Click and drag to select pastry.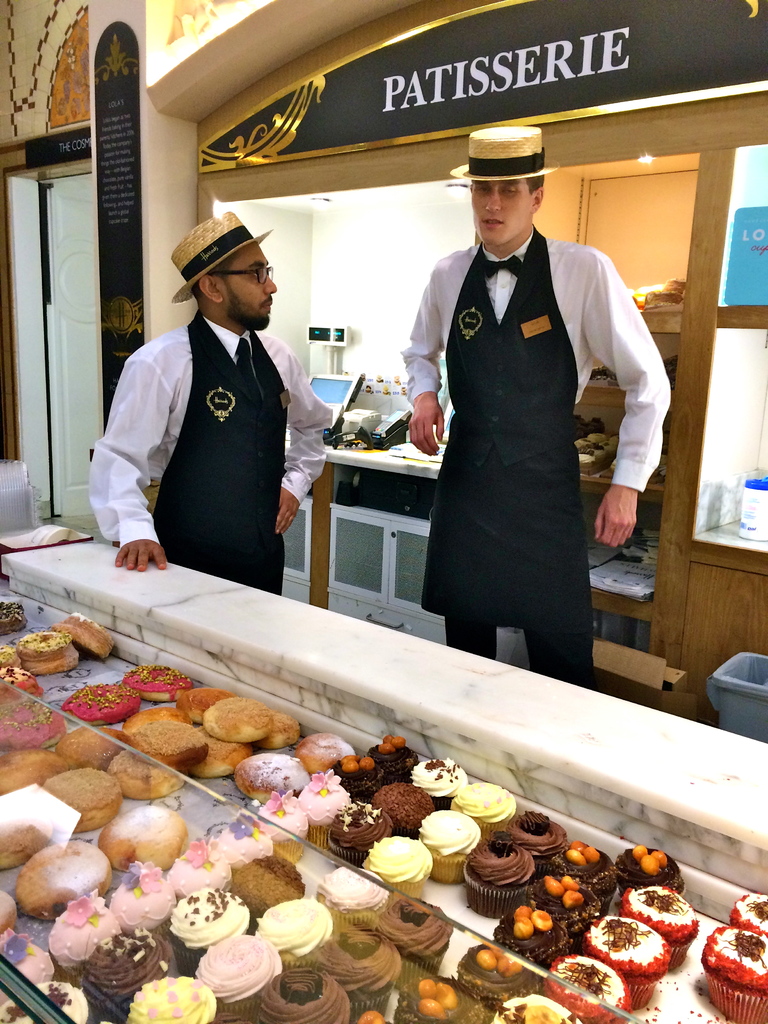
Selection: (x1=216, y1=817, x2=277, y2=879).
